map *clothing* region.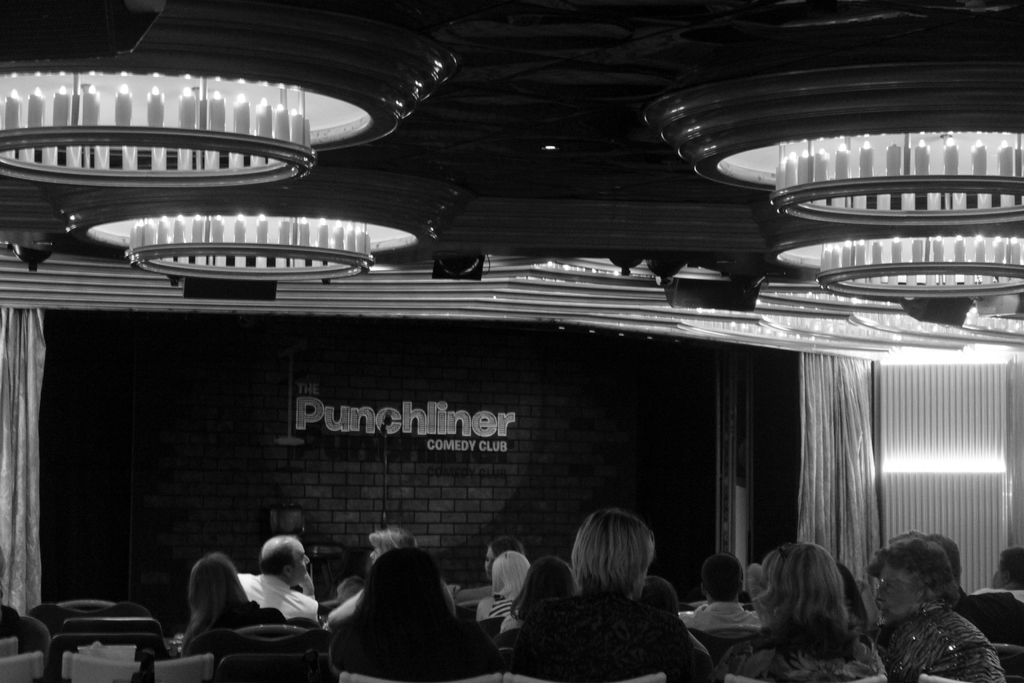
Mapped to [x1=238, y1=573, x2=321, y2=625].
